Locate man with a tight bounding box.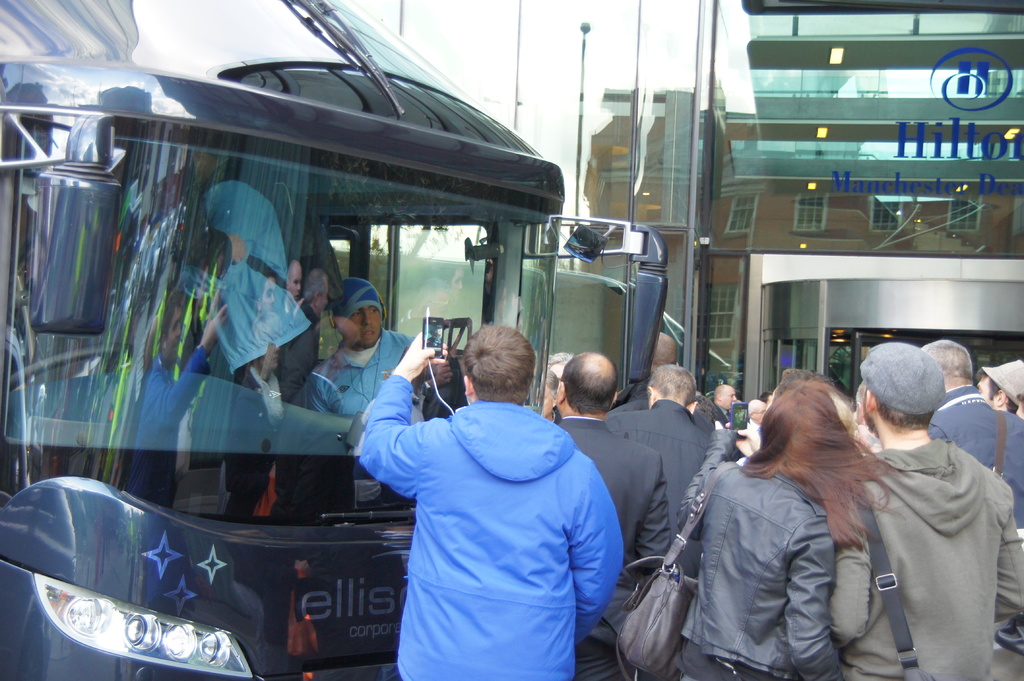
356/322/623/680.
